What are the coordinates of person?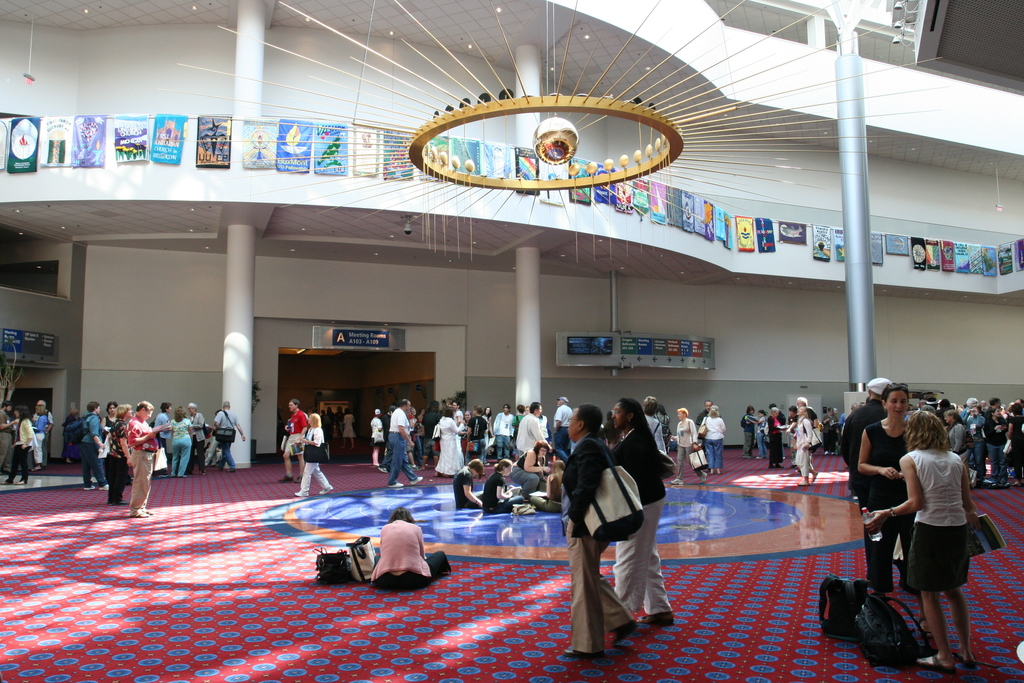
region(170, 401, 195, 480).
